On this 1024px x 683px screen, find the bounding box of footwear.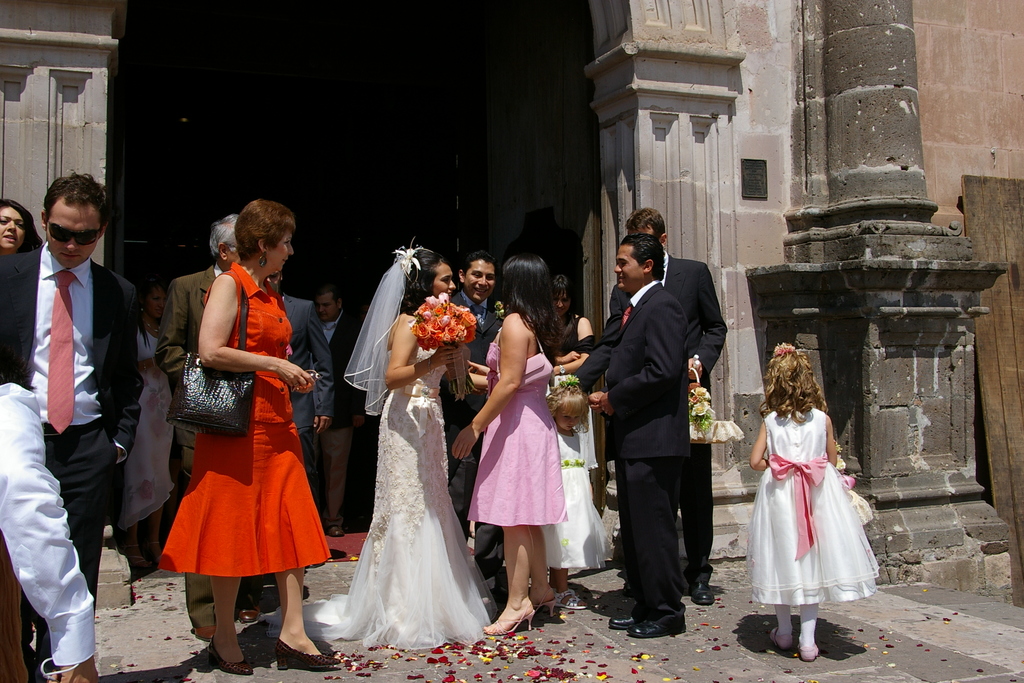
Bounding box: (x1=801, y1=644, x2=819, y2=662).
